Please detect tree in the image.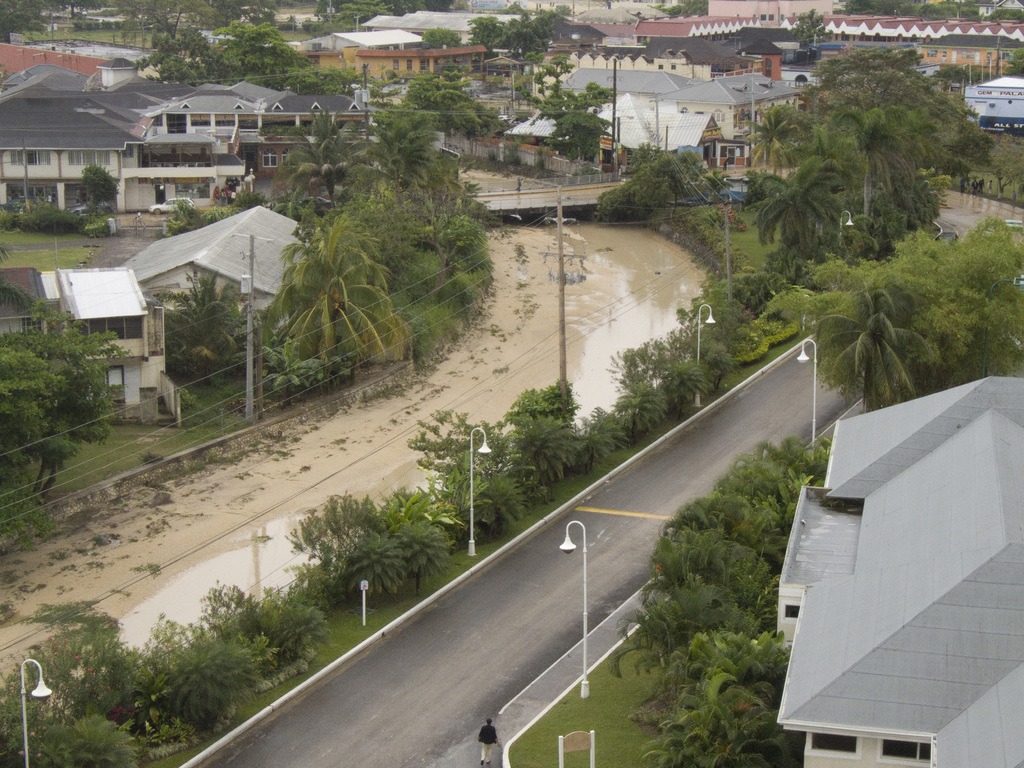
BBox(634, 714, 701, 767).
